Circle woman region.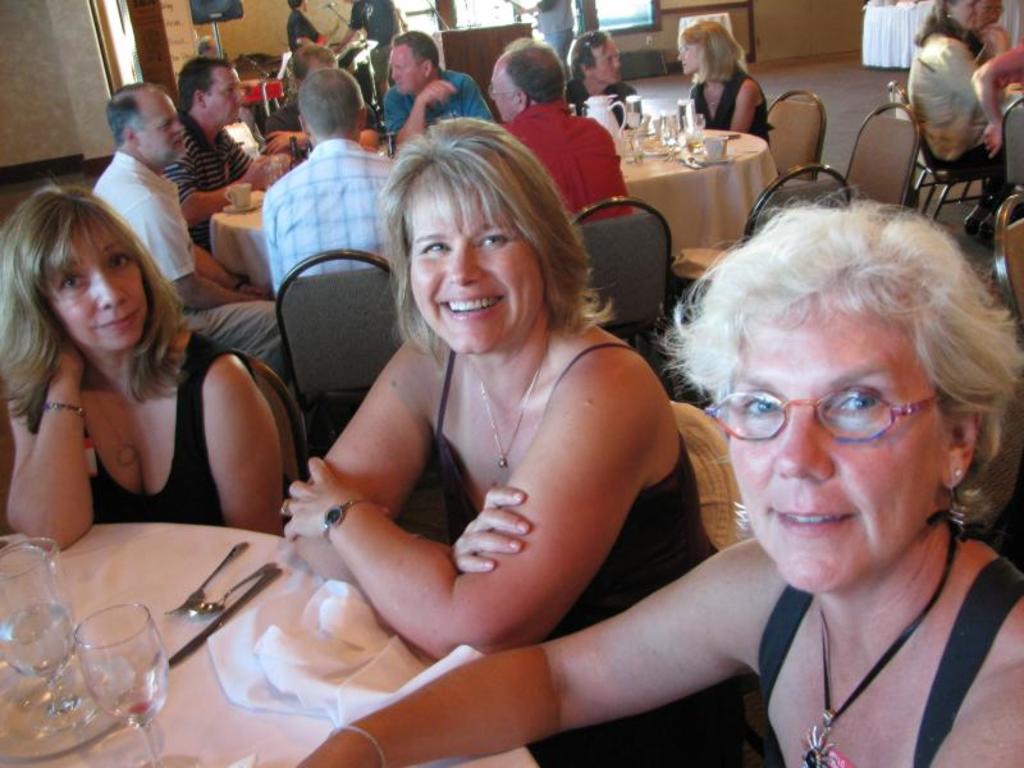
Region: {"left": 973, "top": 0, "right": 1023, "bottom": 84}.
